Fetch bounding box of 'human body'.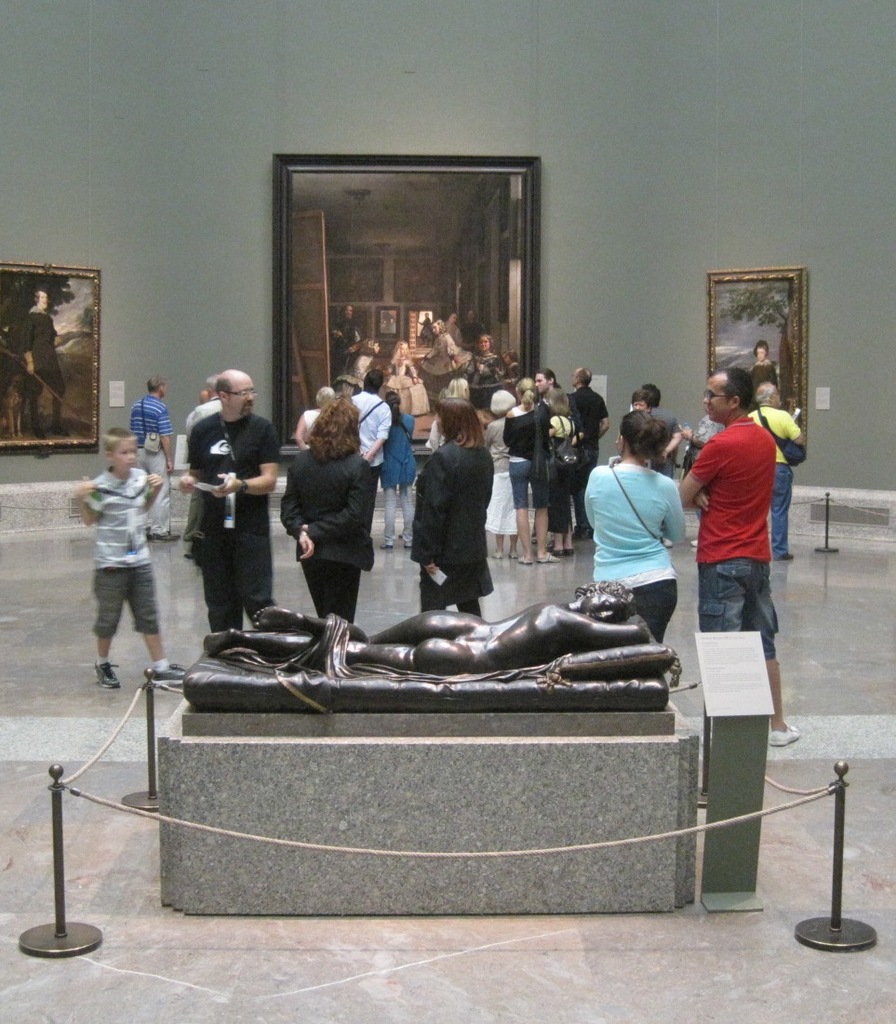
Bbox: select_region(203, 590, 642, 670).
